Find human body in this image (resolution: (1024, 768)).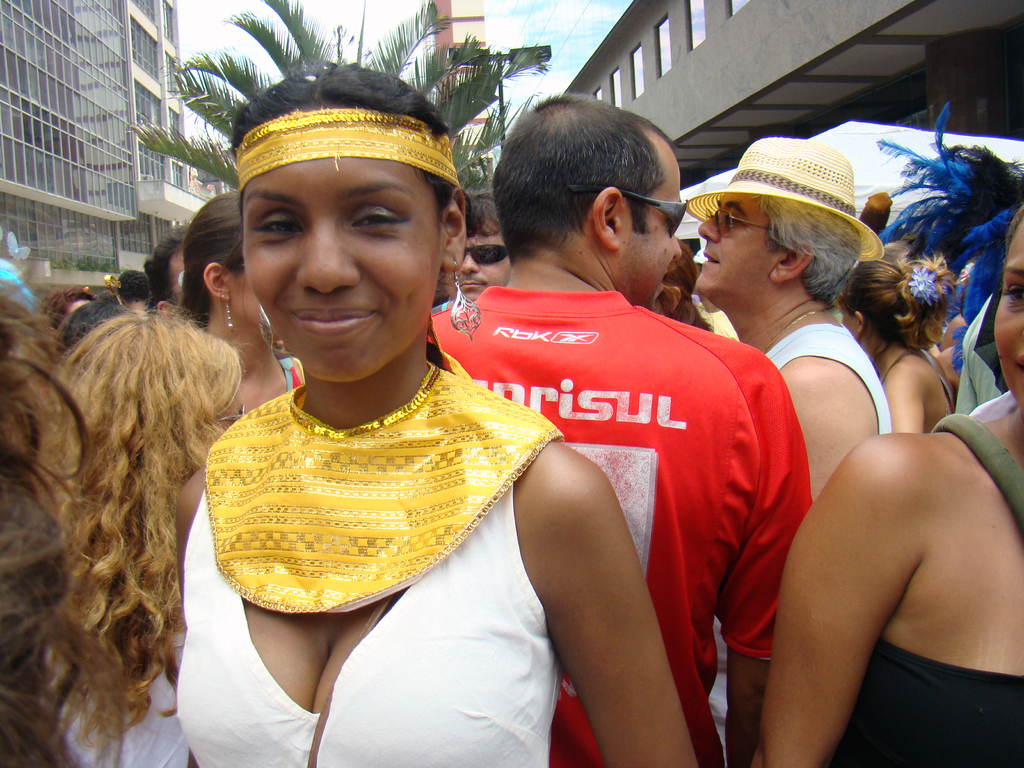
l=428, t=262, r=813, b=767.
